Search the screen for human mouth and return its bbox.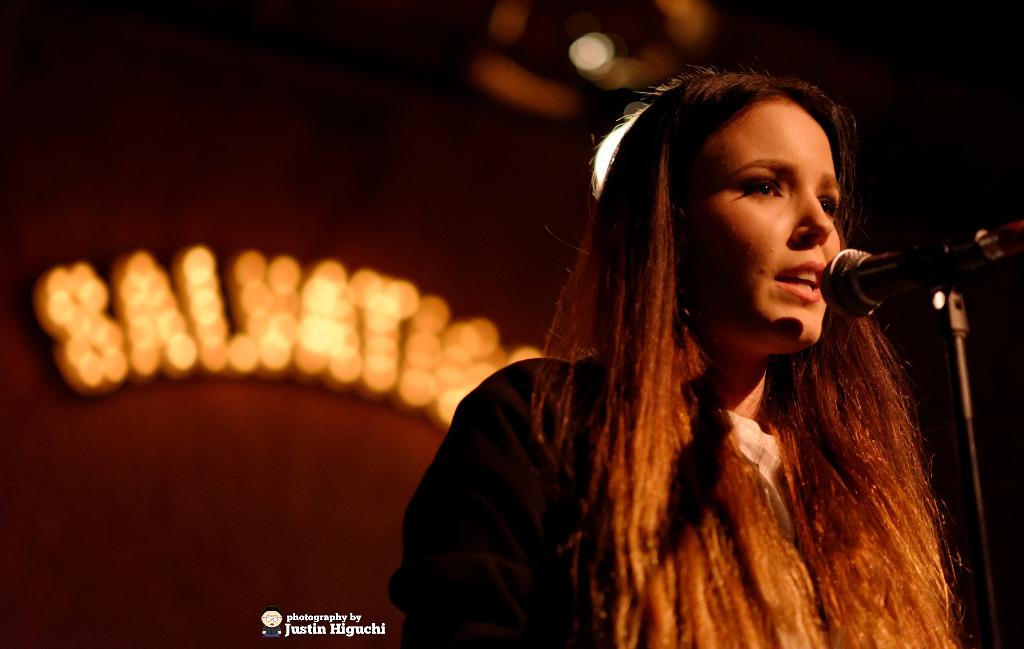
Found: {"x1": 774, "y1": 258, "x2": 819, "y2": 301}.
